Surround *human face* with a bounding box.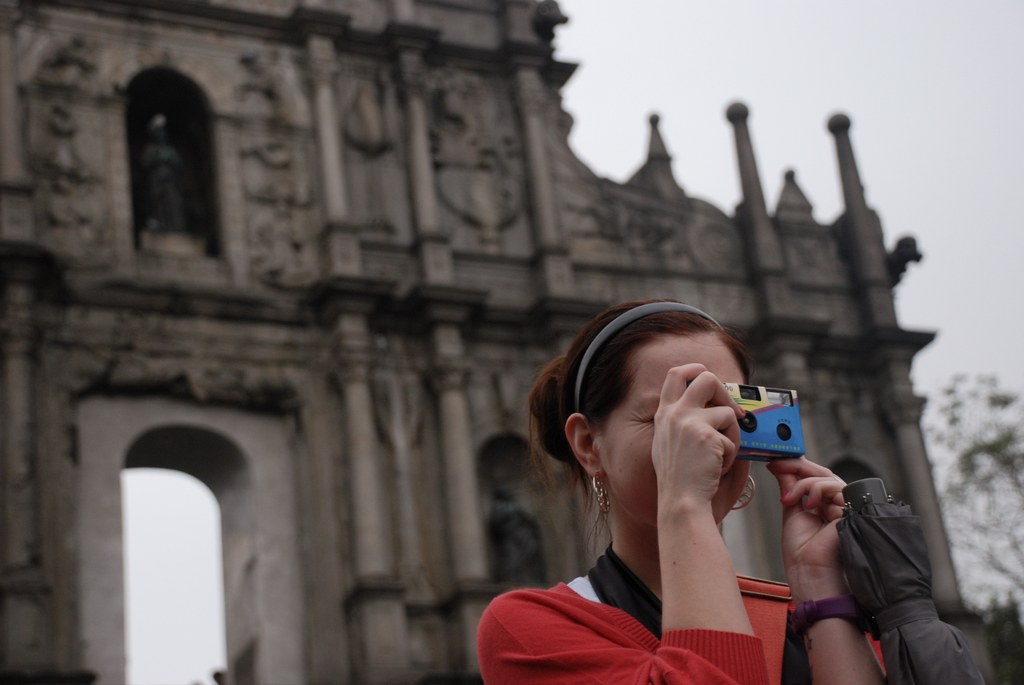
591 324 756 526.
